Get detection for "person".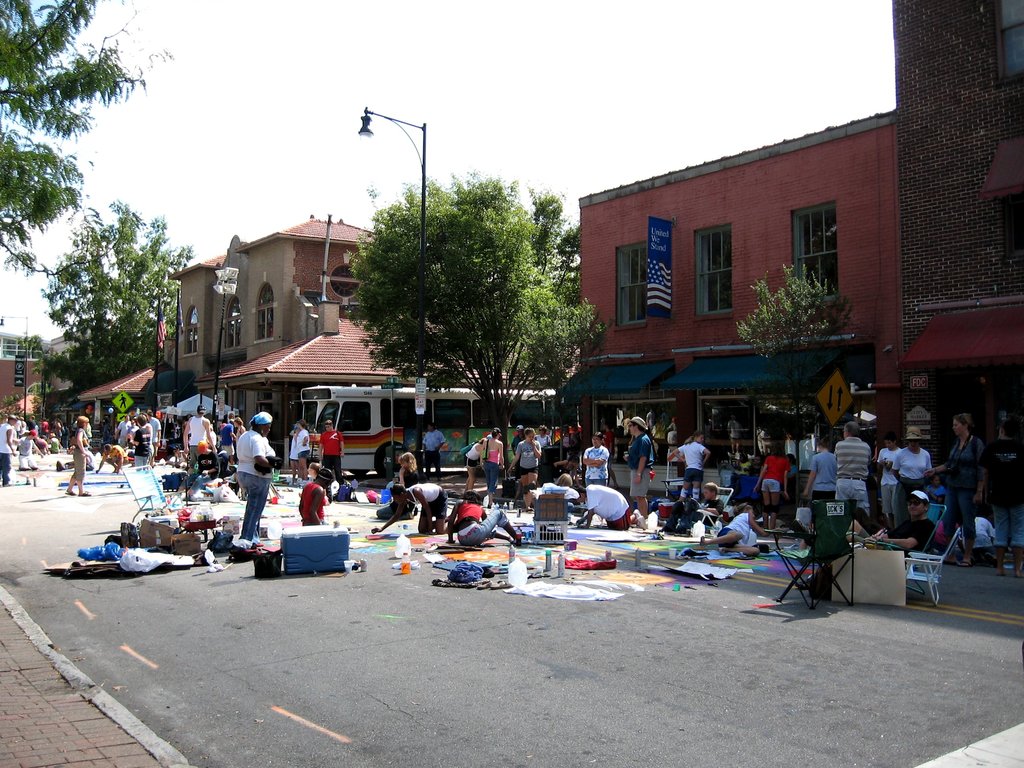
Detection: select_region(653, 424, 706, 481).
